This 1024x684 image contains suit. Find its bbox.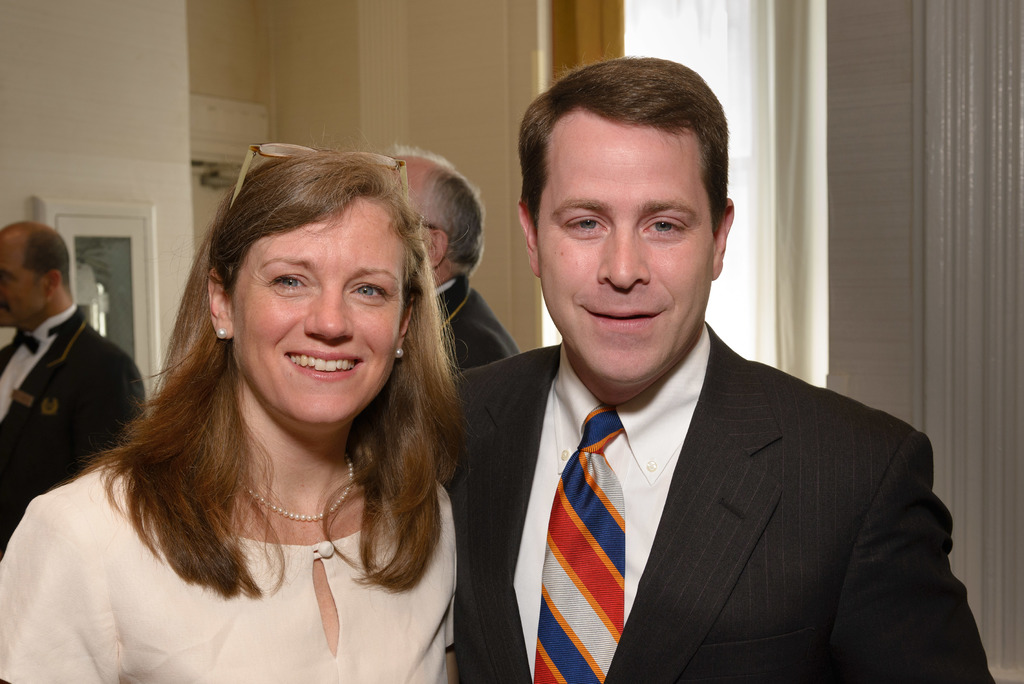
x1=0 y1=304 x2=147 y2=562.
